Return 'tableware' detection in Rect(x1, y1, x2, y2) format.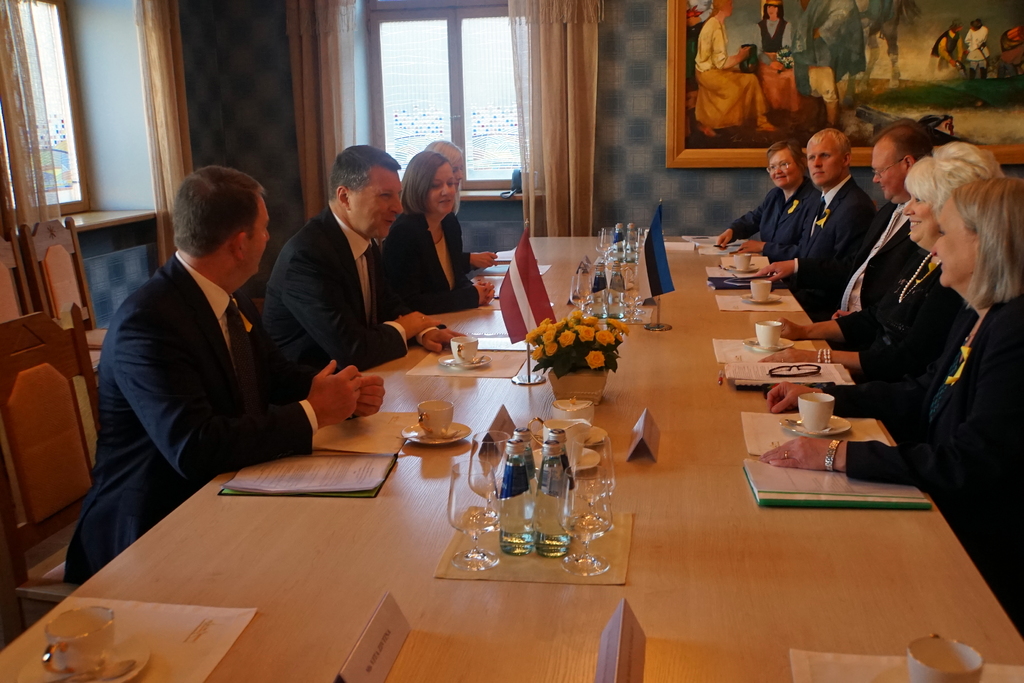
Rect(732, 252, 750, 270).
